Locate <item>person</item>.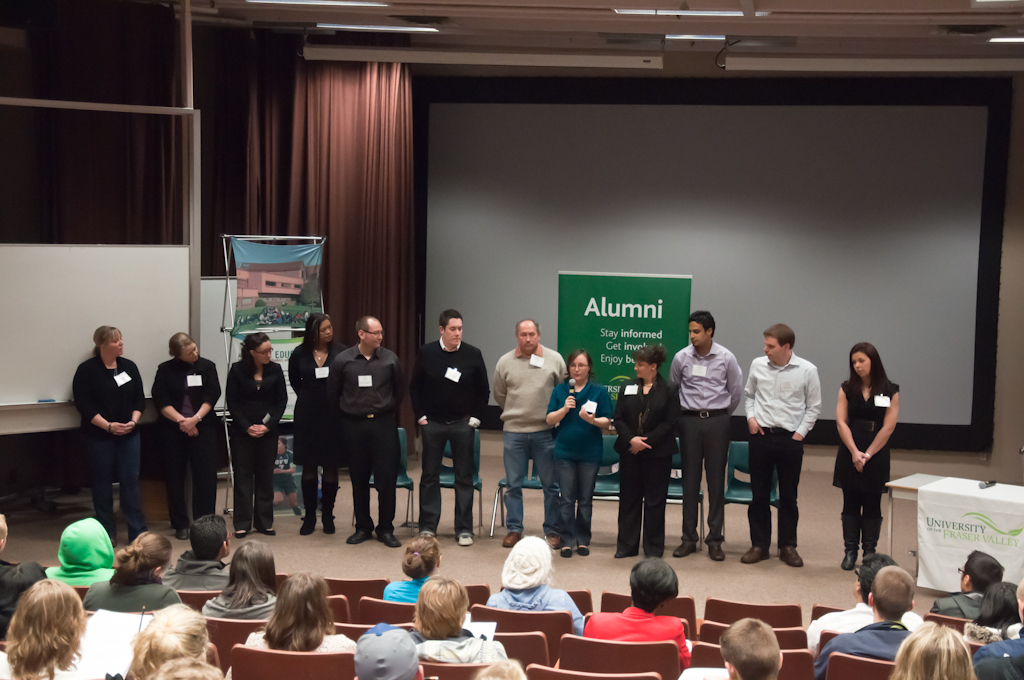
Bounding box: <box>154,337,222,539</box>.
